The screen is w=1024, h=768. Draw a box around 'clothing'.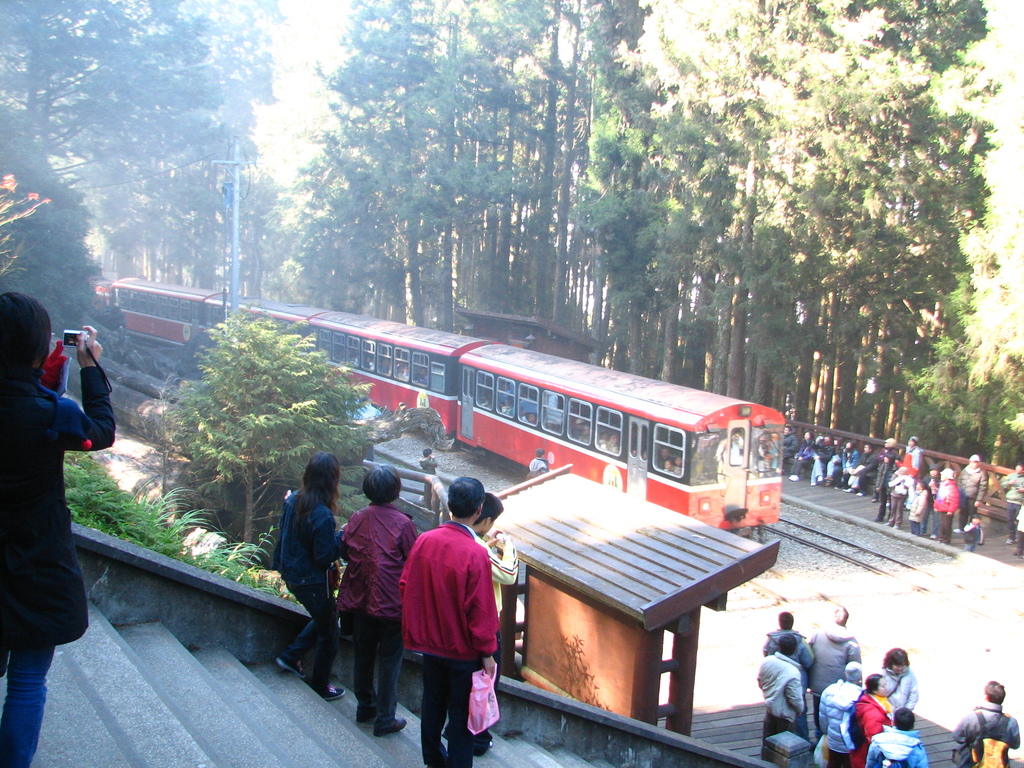
BBox(817, 682, 858, 767).
